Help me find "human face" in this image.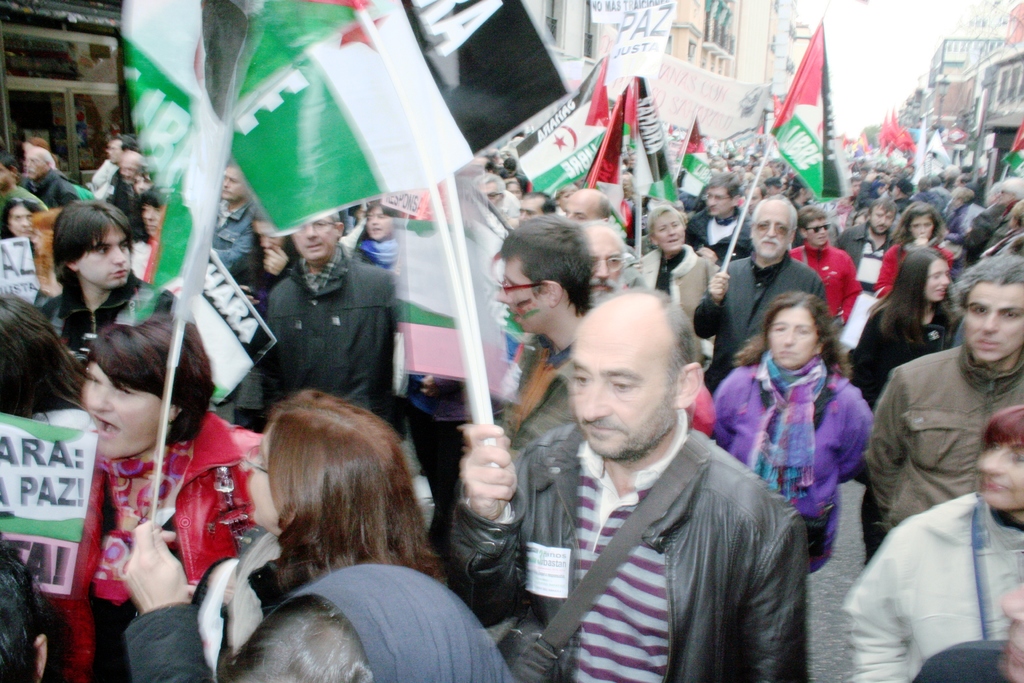
Found it: bbox=(291, 214, 339, 264).
